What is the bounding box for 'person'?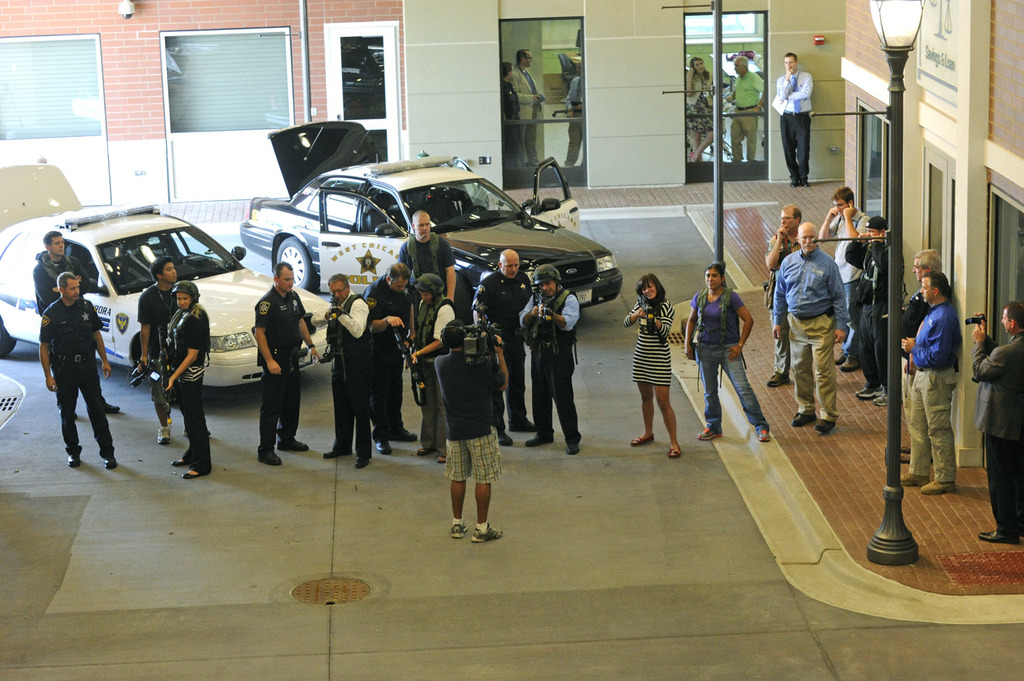
bbox=[839, 217, 897, 406].
